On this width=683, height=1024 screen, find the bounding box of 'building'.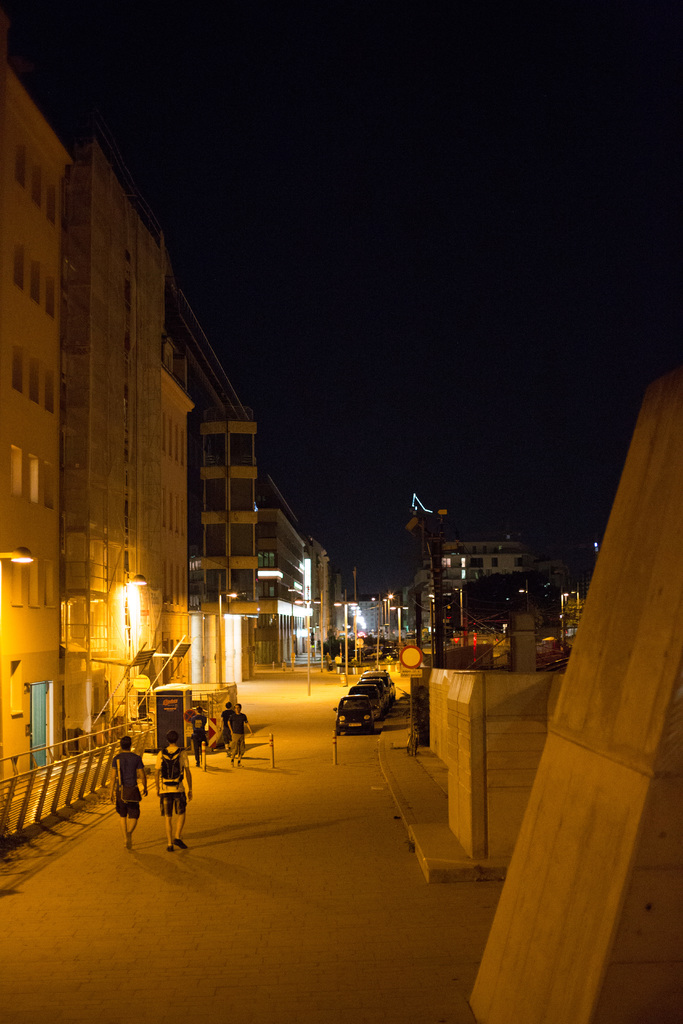
Bounding box: <box>62,132,202,745</box>.
